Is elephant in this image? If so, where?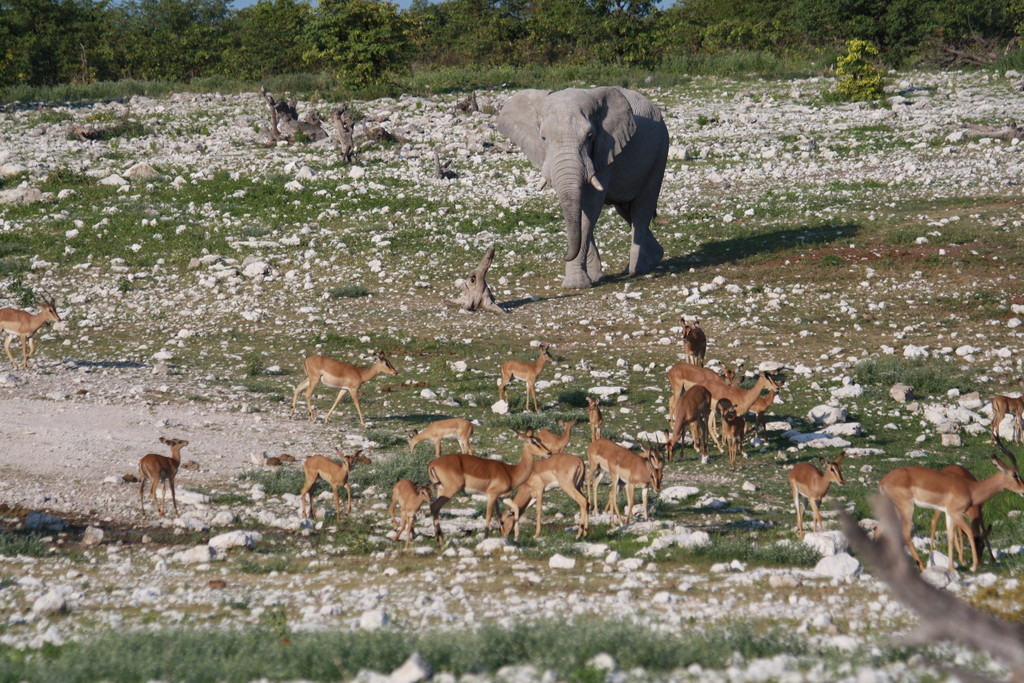
Yes, at 484, 73, 682, 288.
